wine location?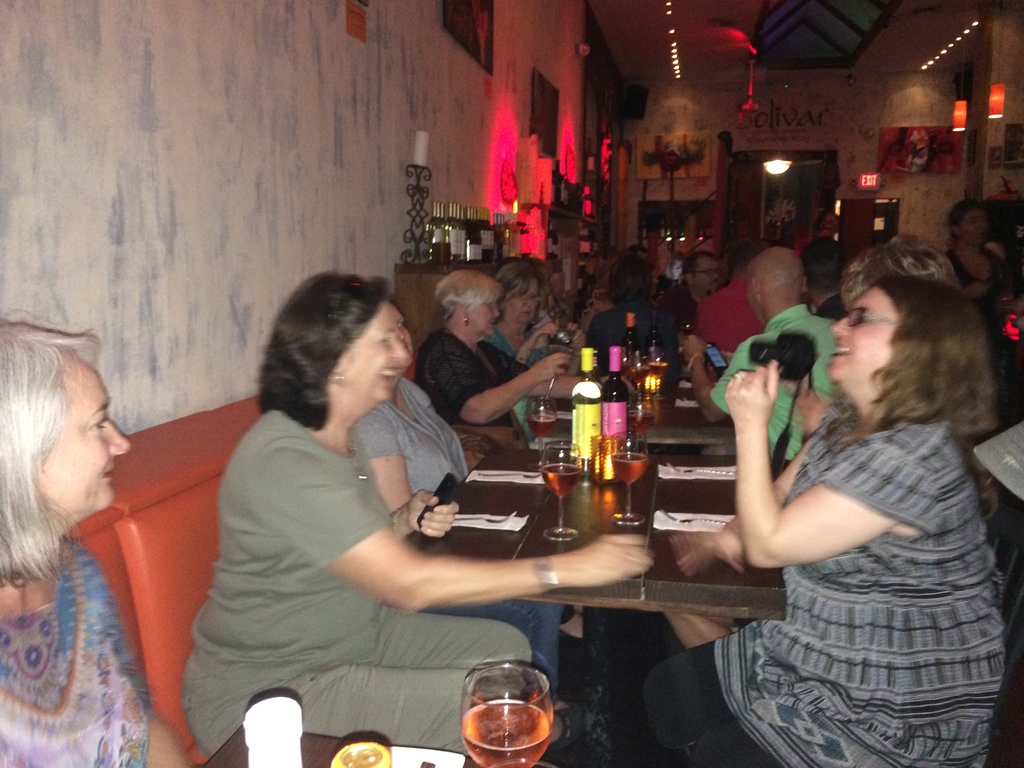
(x1=545, y1=220, x2=552, y2=258)
